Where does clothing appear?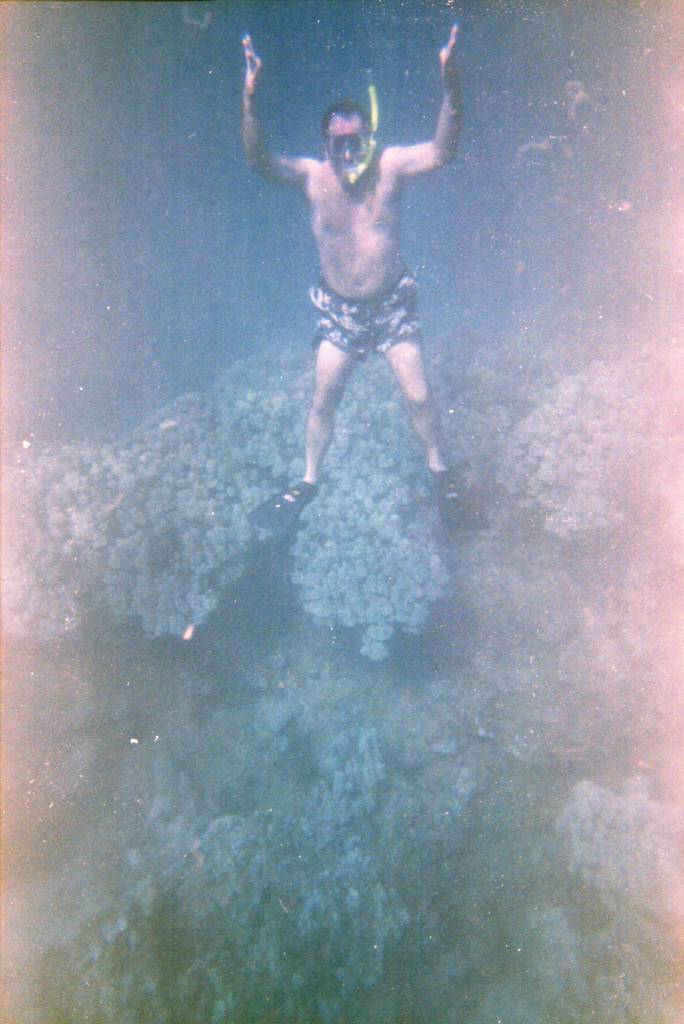
Appears at [x1=301, y1=271, x2=436, y2=359].
